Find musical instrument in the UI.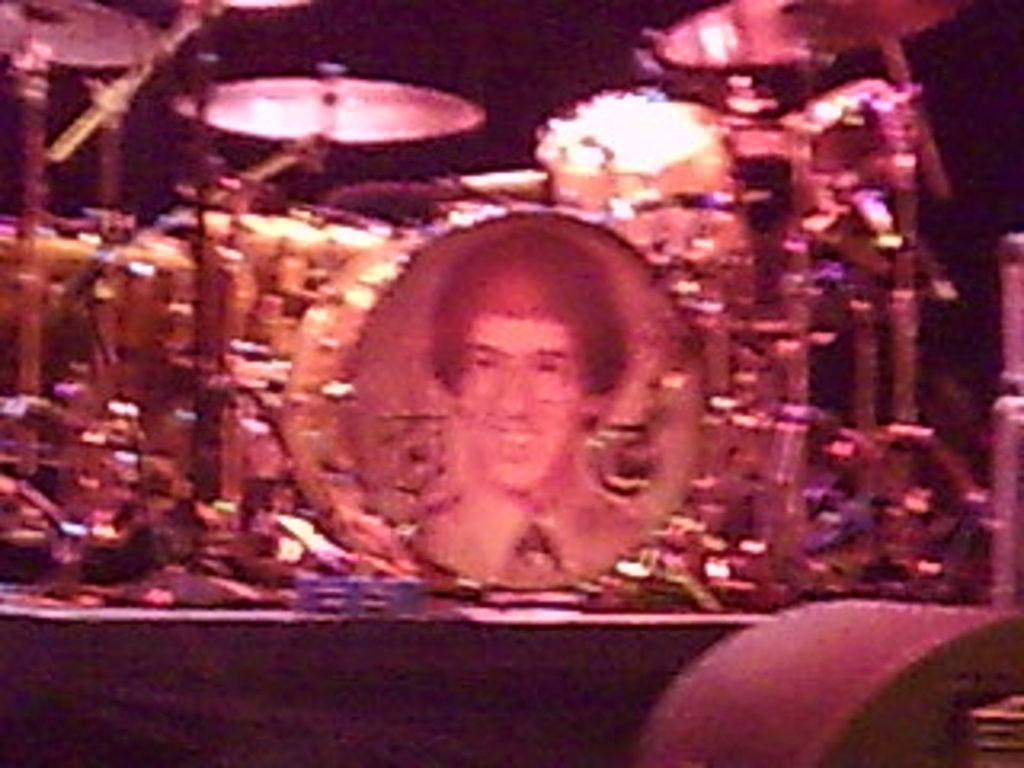
UI element at l=525, t=90, r=746, b=275.
